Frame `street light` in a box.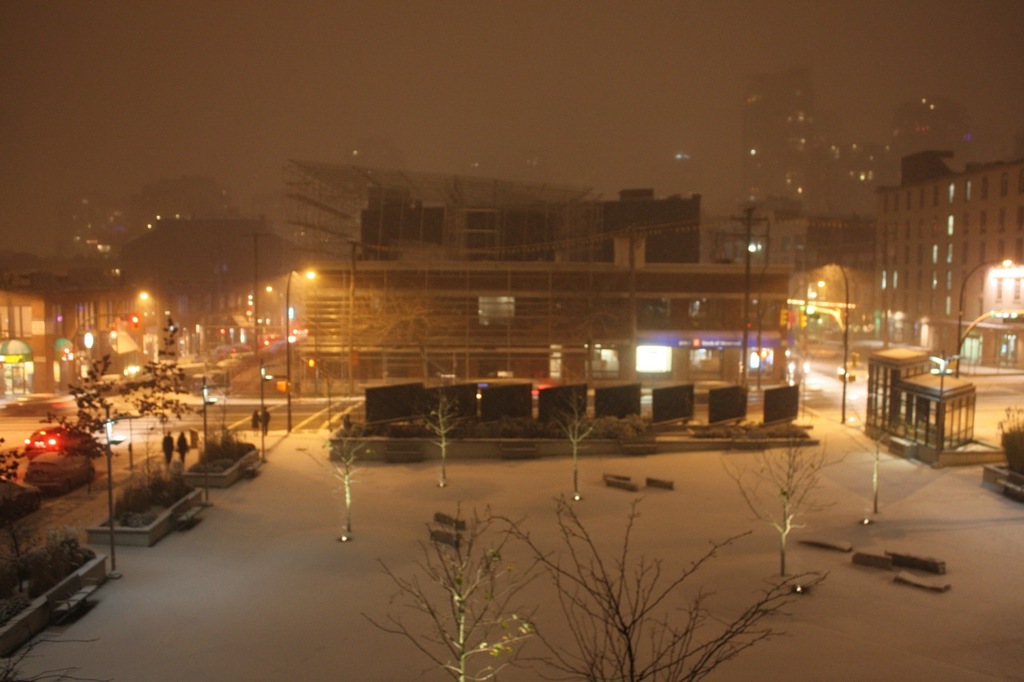
<box>282,265,318,432</box>.
